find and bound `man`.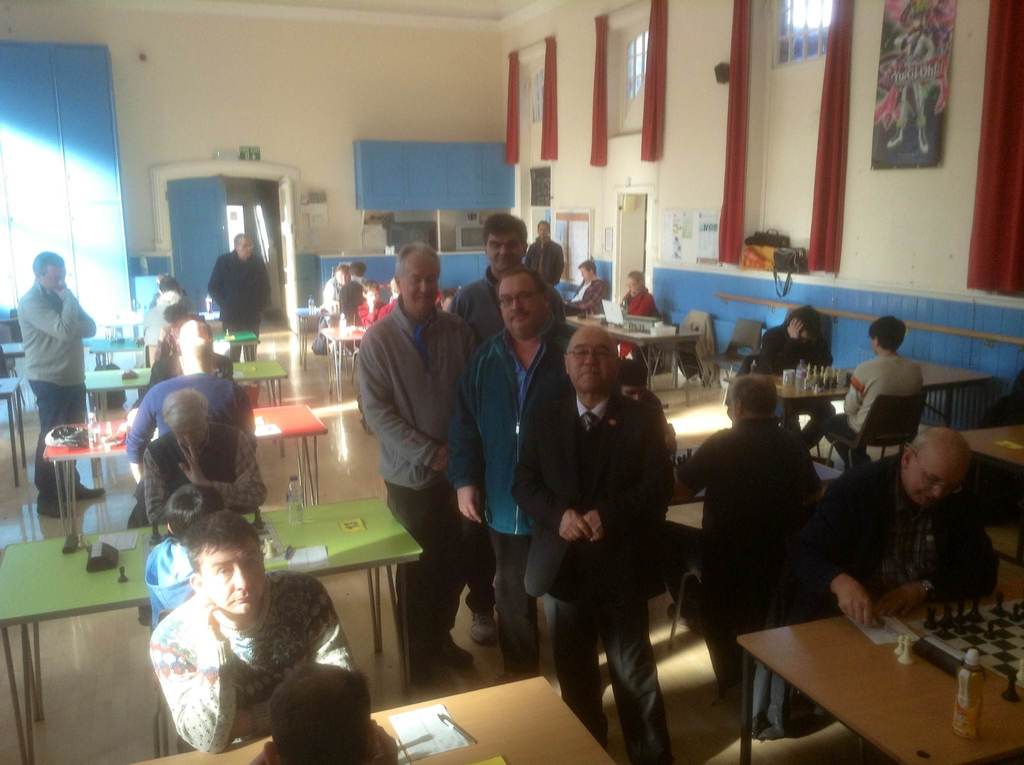
Bound: [211, 238, 269, 359].
